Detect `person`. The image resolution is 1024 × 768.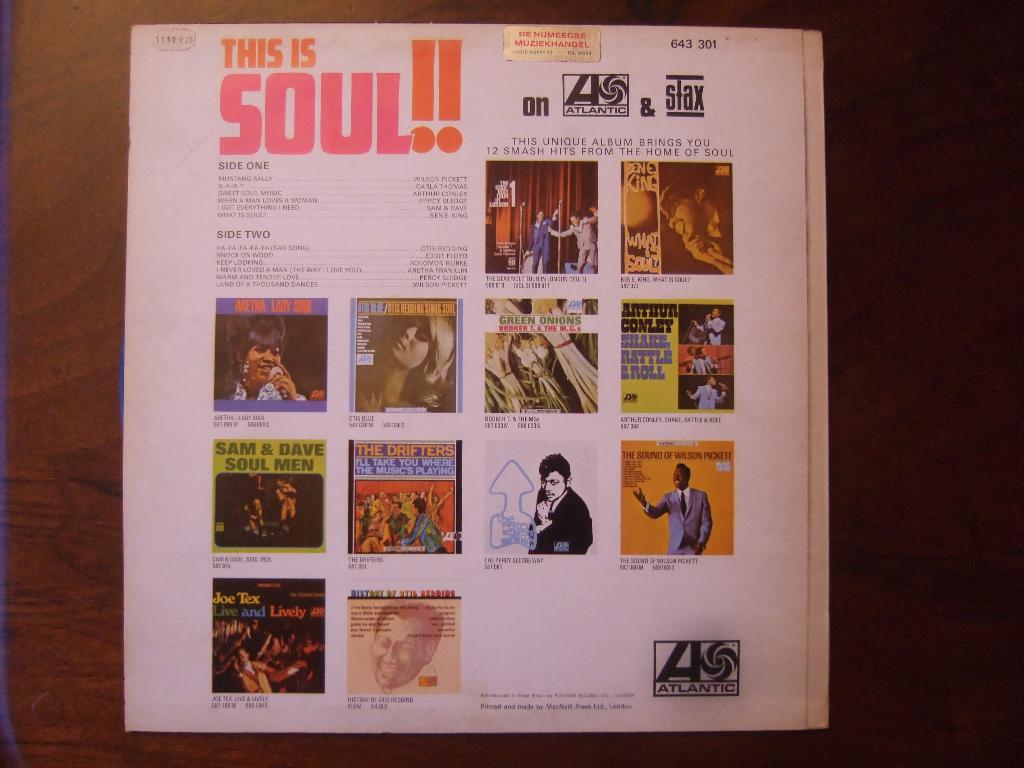
detection(527, 208, 565, 281).
